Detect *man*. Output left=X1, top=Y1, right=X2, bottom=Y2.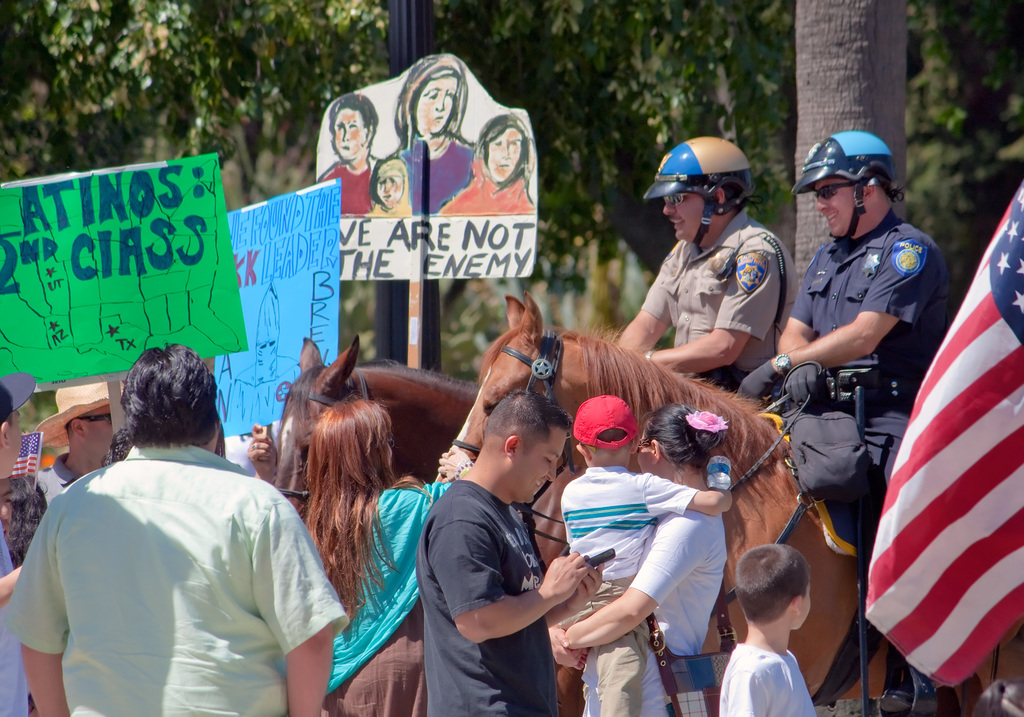
left=0, top=367, right=47, bottom=716.
